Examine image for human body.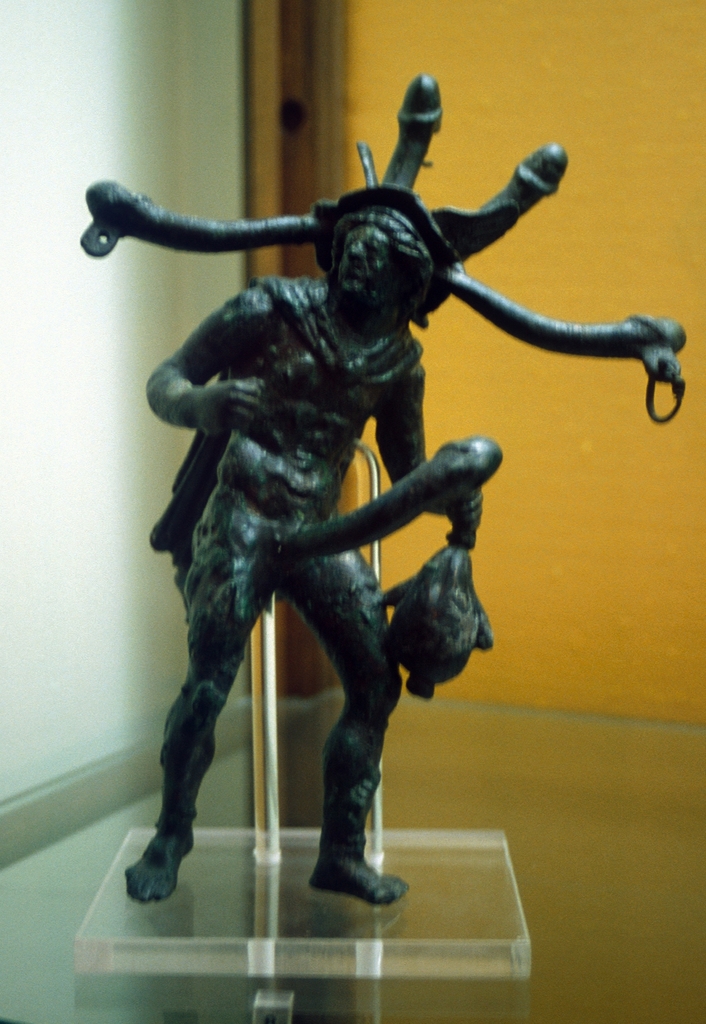
Examination result: x1=153 y1=256 x2=457 y2=916.
